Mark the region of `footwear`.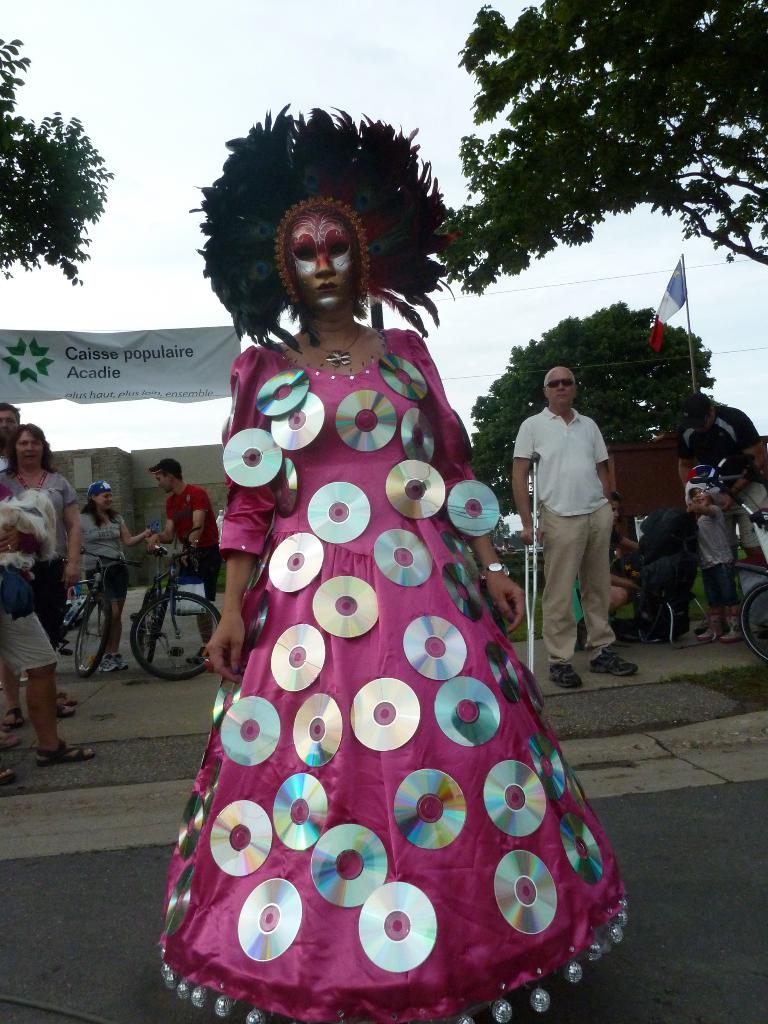
Region: 34 741 95 764.
